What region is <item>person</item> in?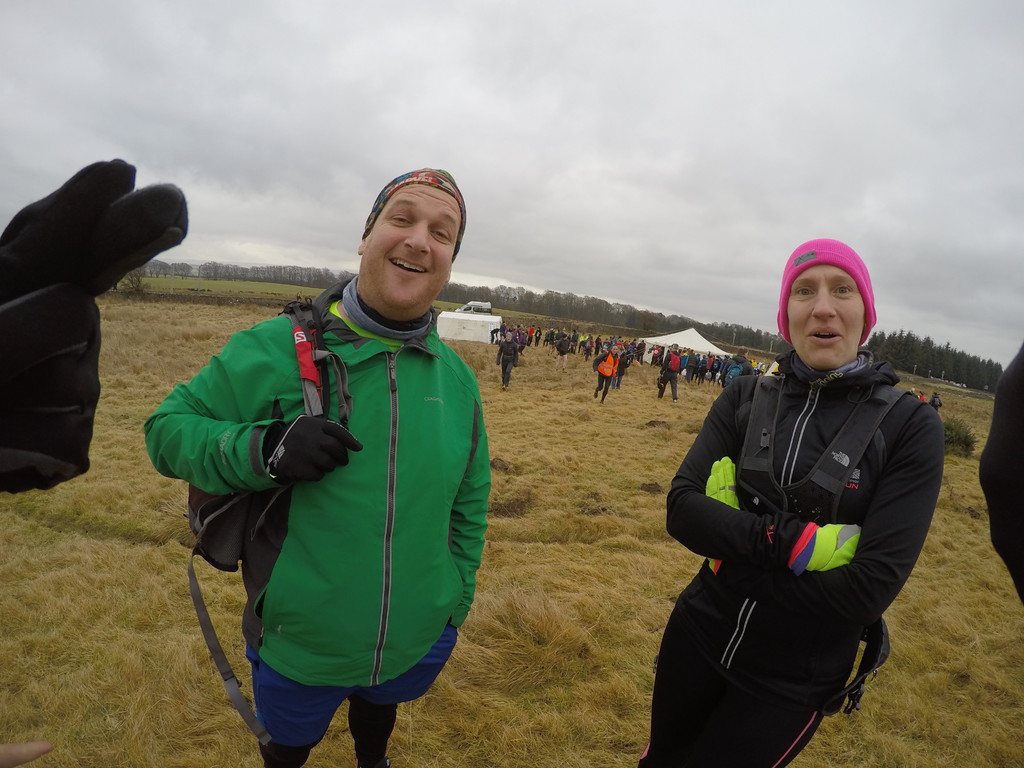
157/170/486/767.
